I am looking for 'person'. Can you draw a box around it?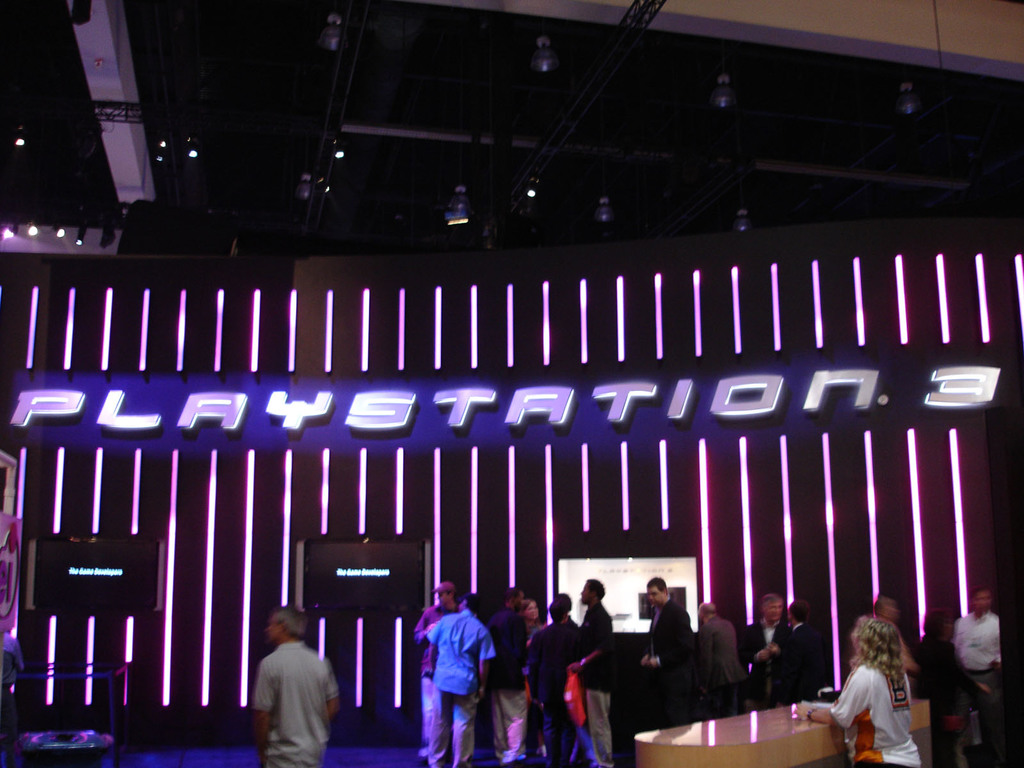
Sure, the bounding box is [564,578,614,767].
